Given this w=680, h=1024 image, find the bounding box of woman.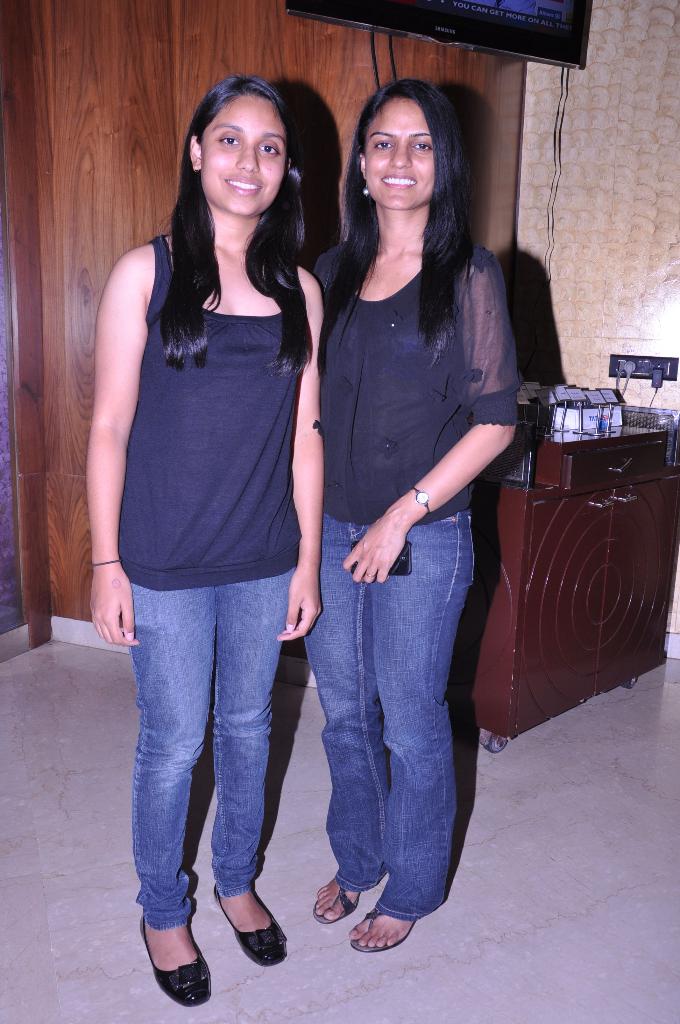
(89, 72, 329, 1012).
